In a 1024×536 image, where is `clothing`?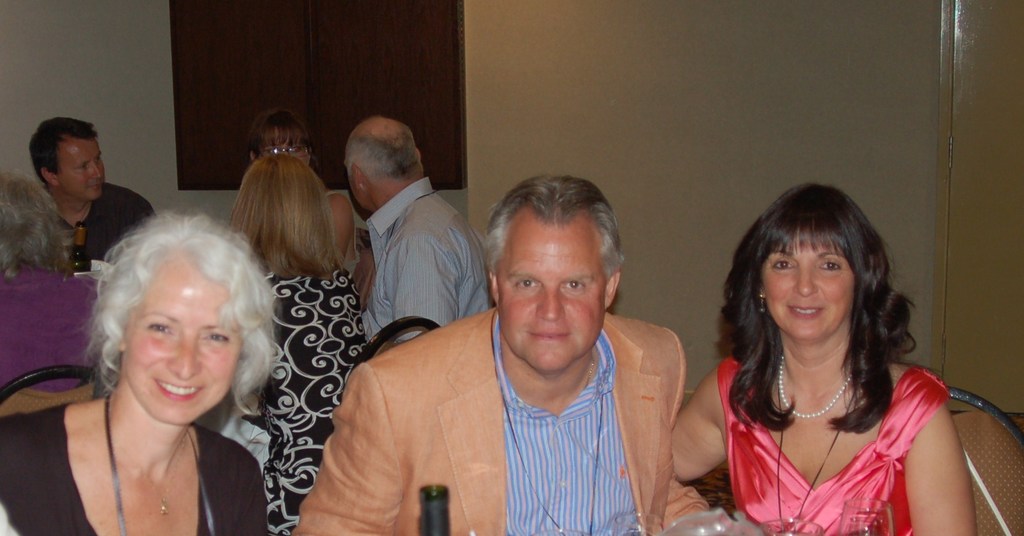
bbox=(356, 175, 493, 348).
